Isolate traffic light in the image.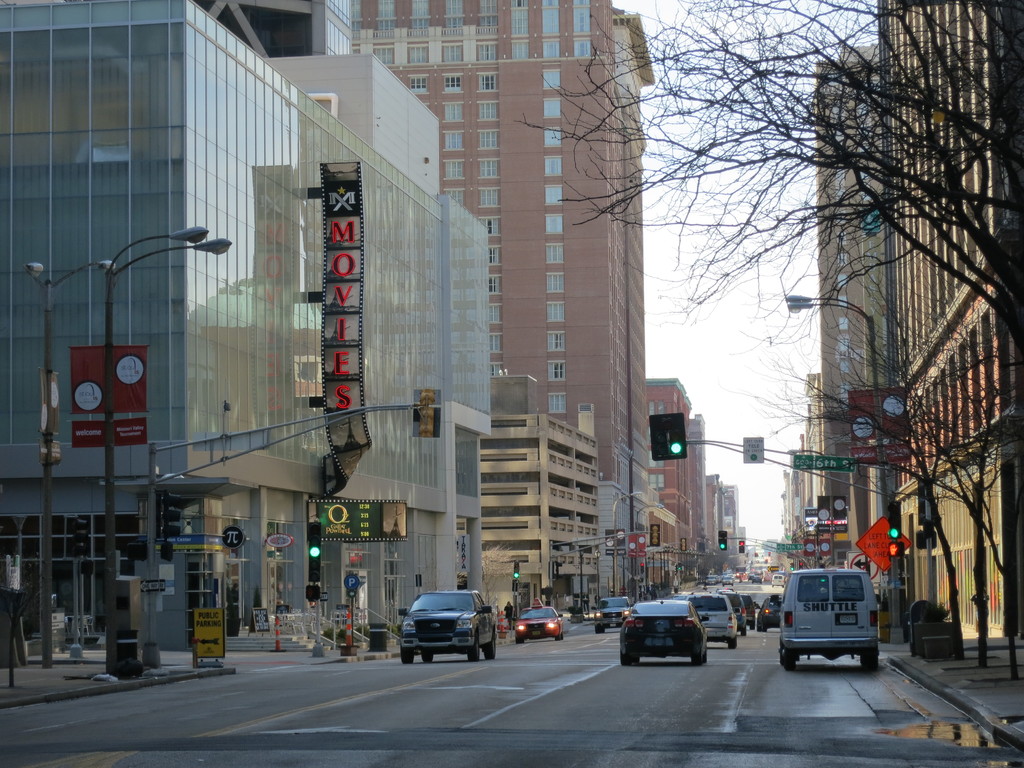
Isolated region: (646,410,687,463).
